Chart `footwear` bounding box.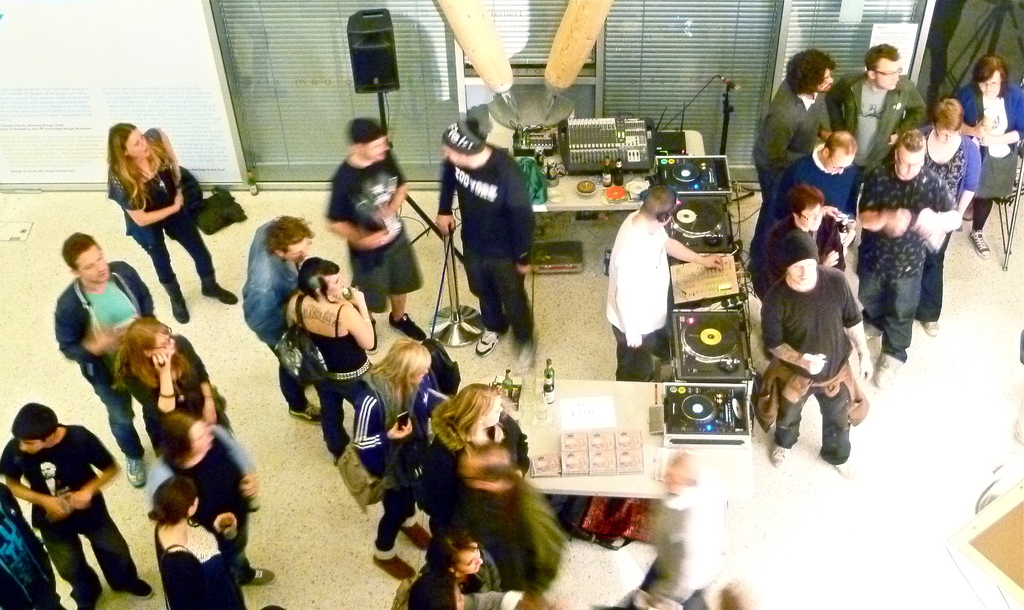
Charted: {"left": 387, "top": 310, "right": 426, "bottom": 342}.
